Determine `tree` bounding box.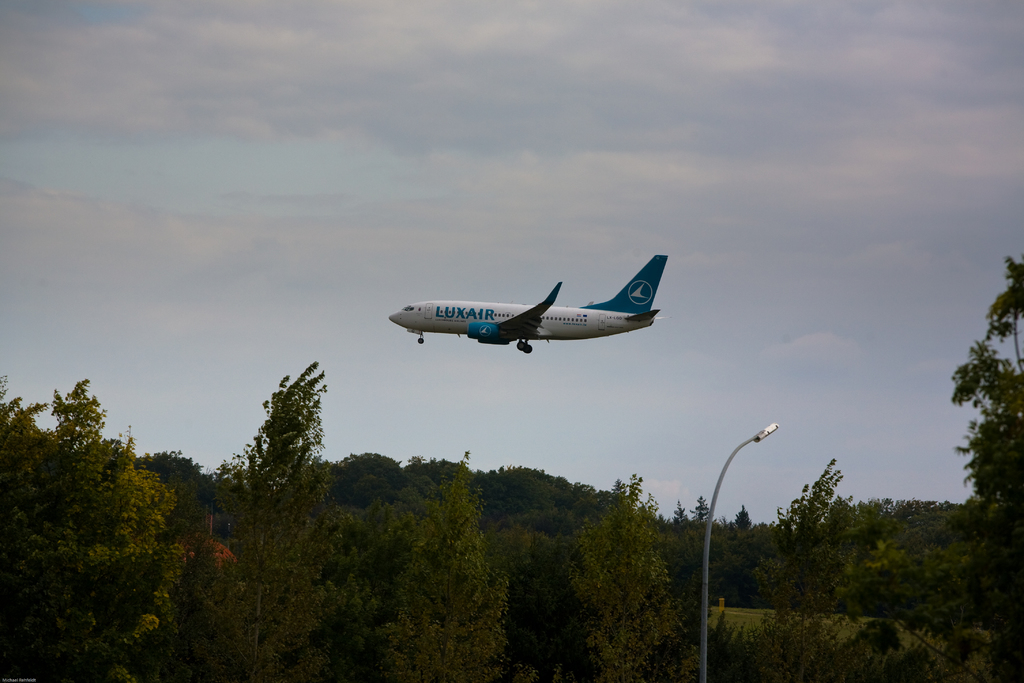
Determined: [x1=362, y1=470, x2=492, y2=682].
